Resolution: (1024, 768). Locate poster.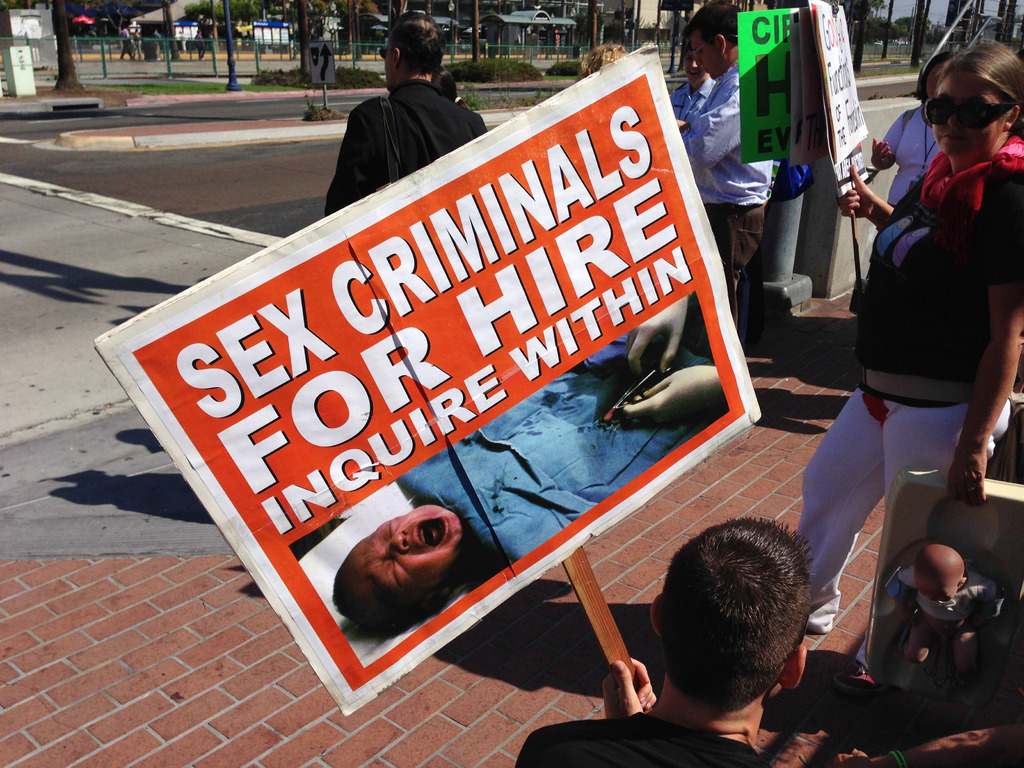
bbox(128, 71, 744, 686).
